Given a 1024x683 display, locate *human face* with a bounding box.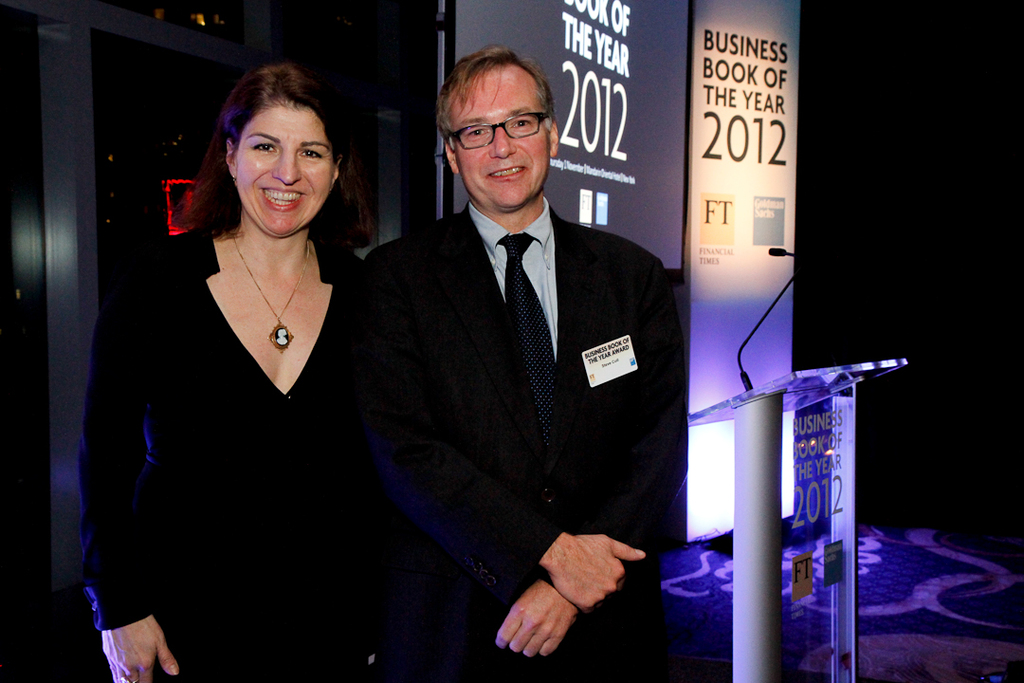
Located: BBox(229, 101, 333, 235).
